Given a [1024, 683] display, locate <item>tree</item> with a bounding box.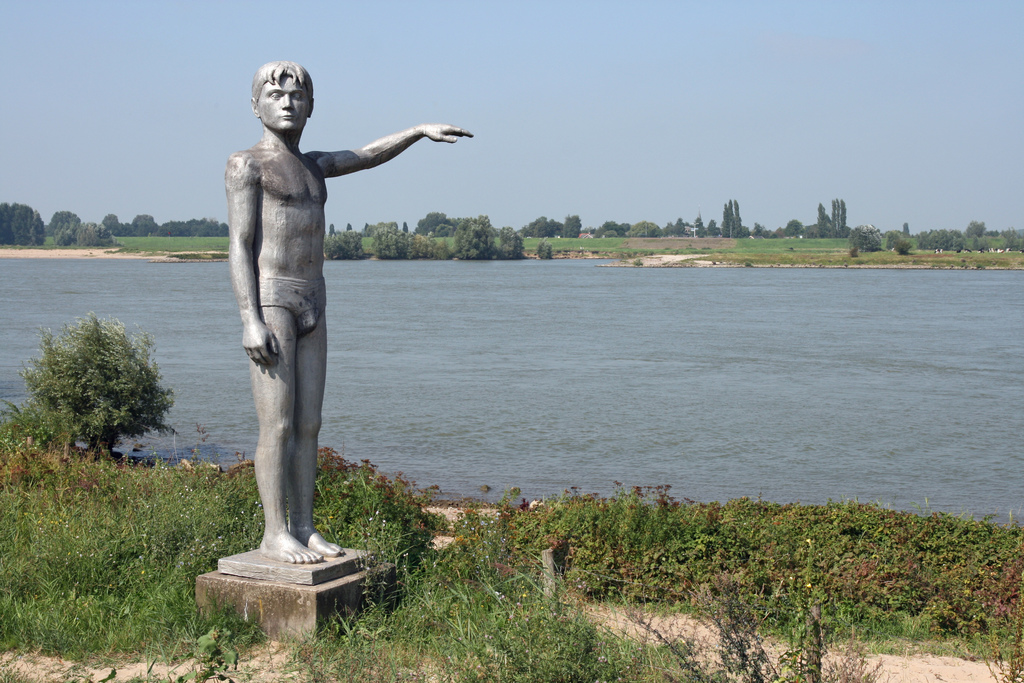
Located: <box>45,210,80,245</box>.
